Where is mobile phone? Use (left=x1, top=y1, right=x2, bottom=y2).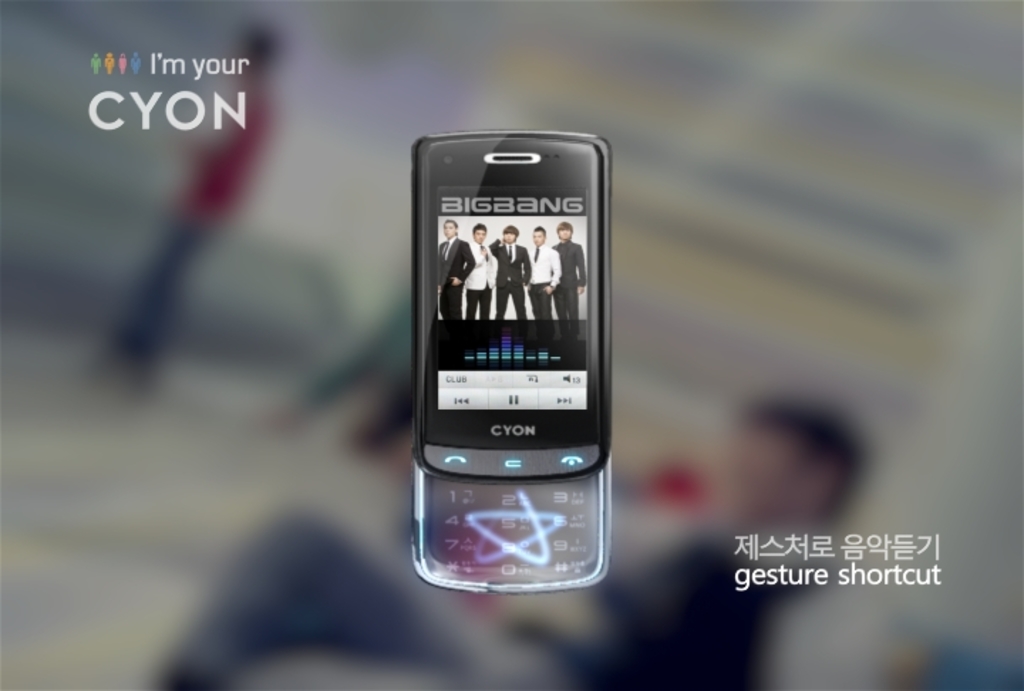
(left=398, top=111, right=630, bottom=601).
